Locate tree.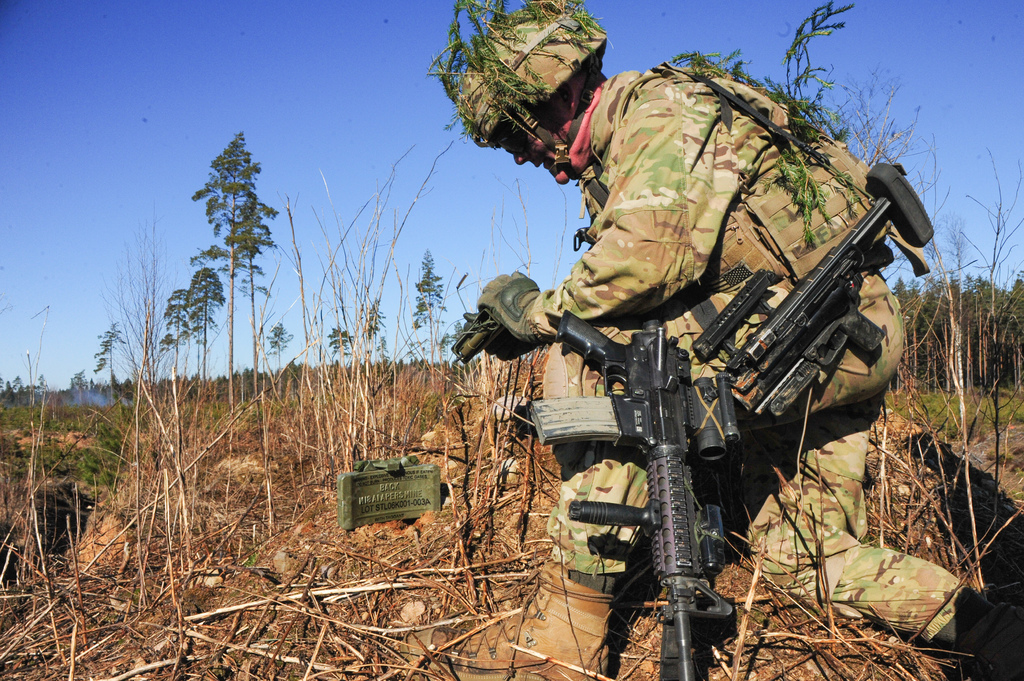
Bounding box: detection(320, 316, 353, 395).
